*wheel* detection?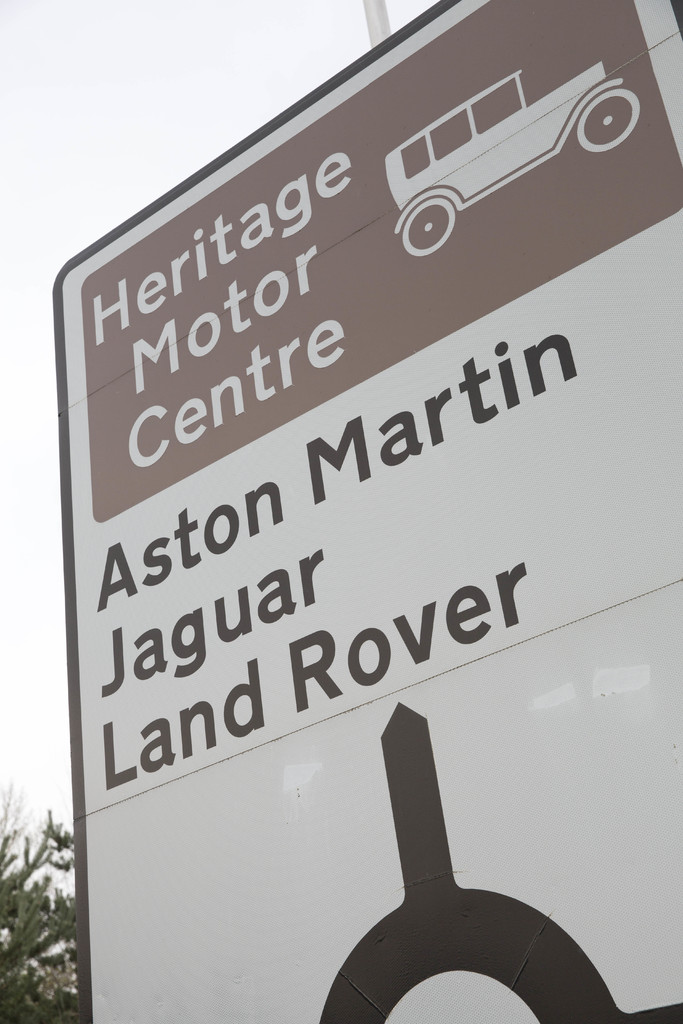
[x1=575, y1=83, x2=648, y2=157]
